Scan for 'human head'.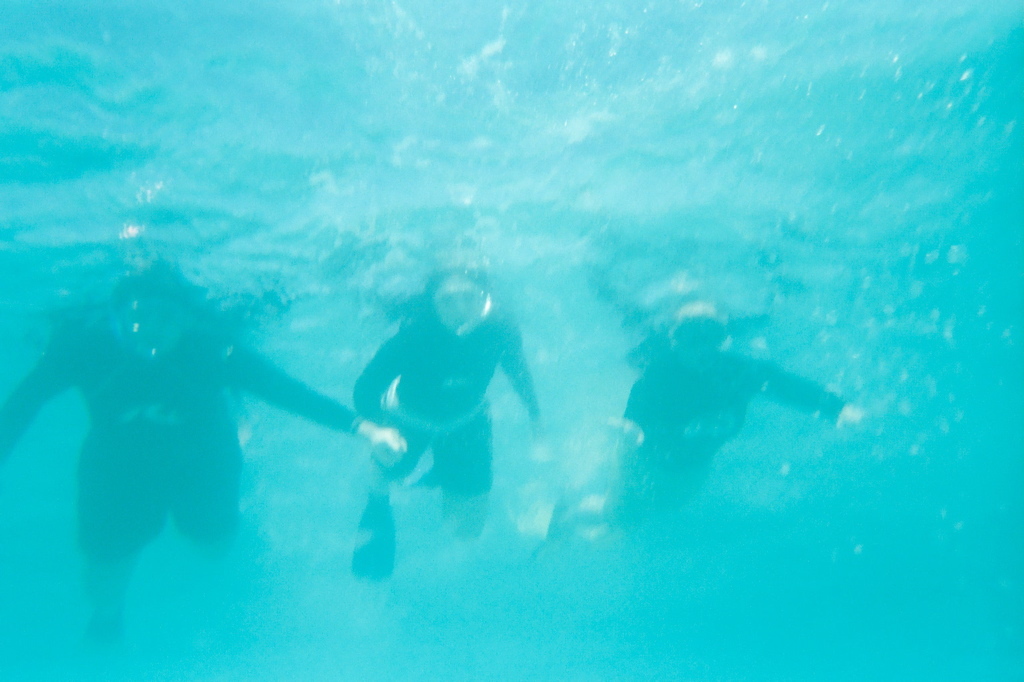
Scan result: 415/272/496/349.
